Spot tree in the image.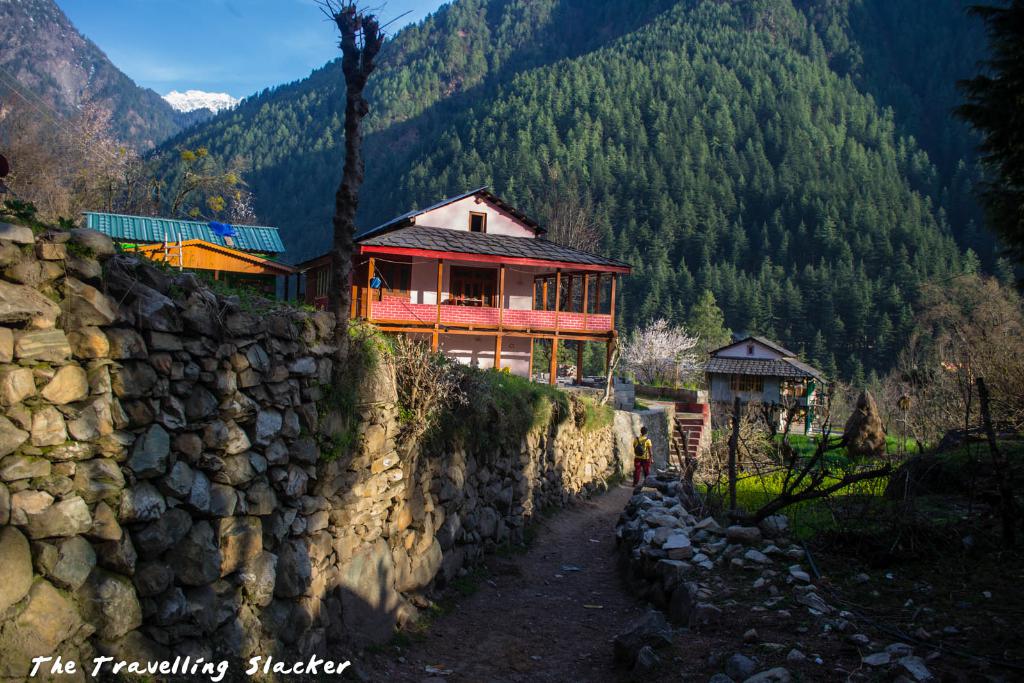
tree found at (150, 142, 257, 218).
